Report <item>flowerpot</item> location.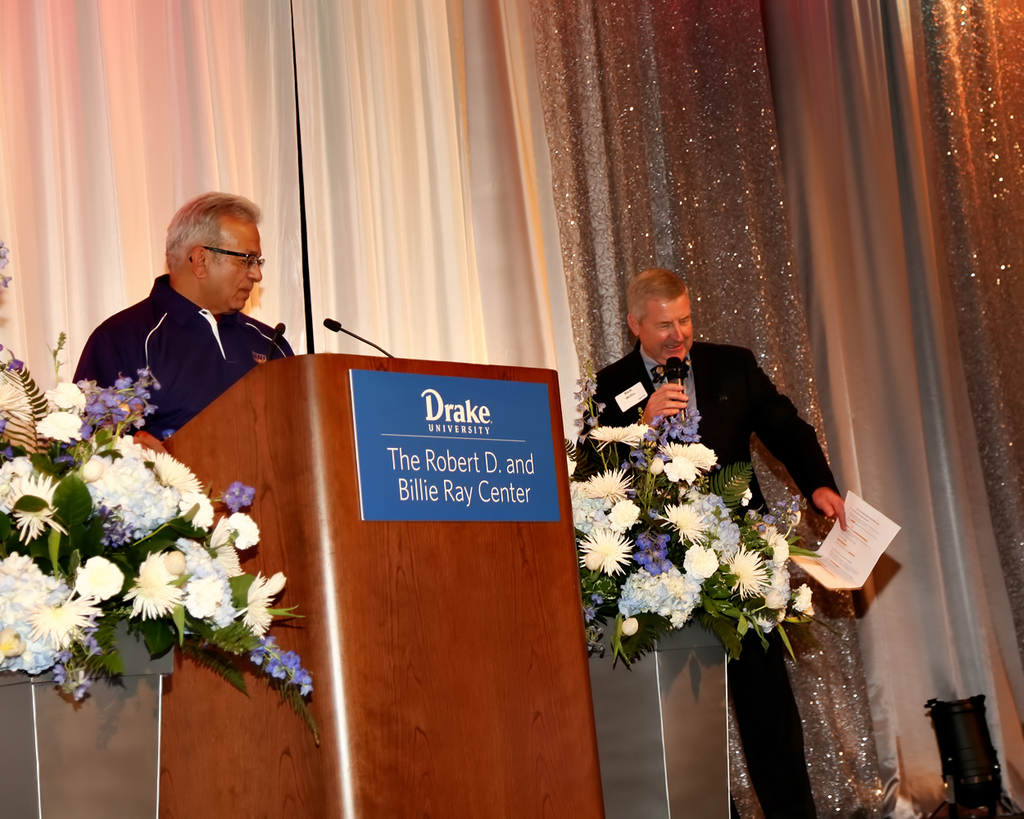
Report: [15, 631, 177, 793].
